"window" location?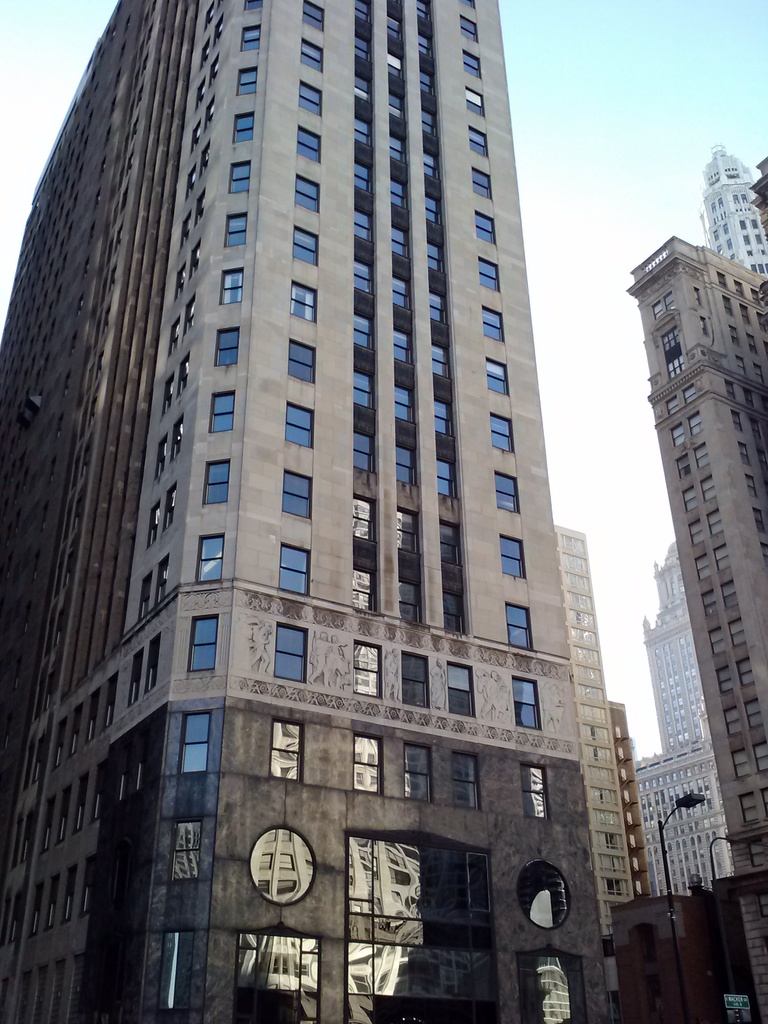
298, 0, 326, 30
